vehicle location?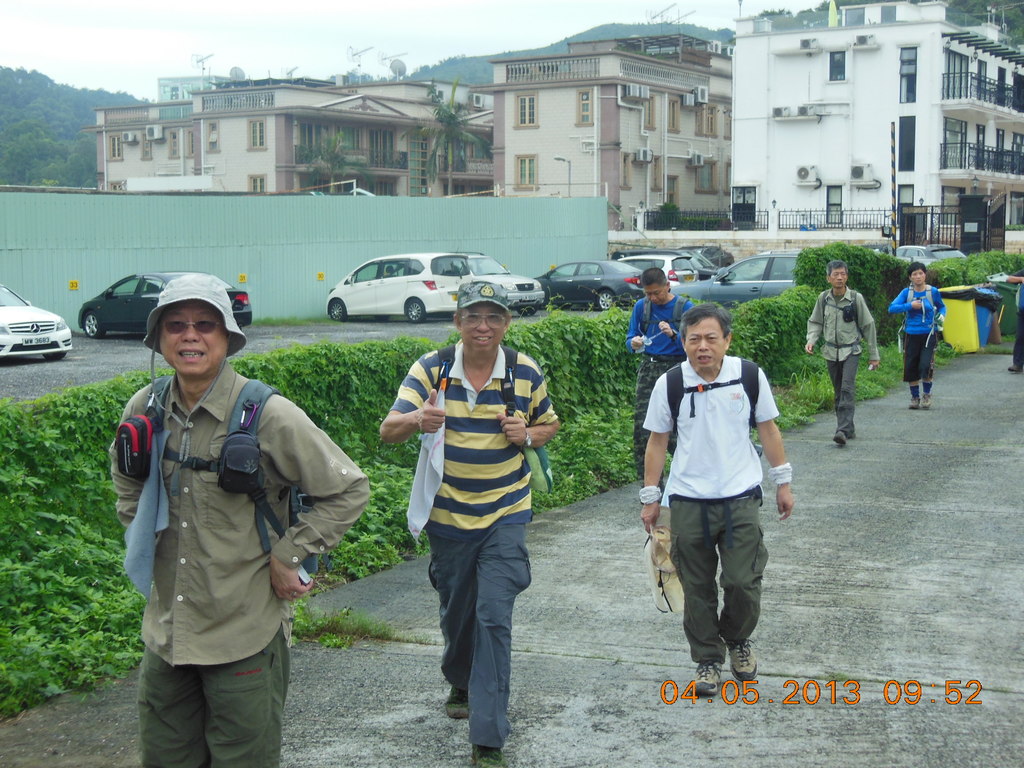
select_region(76, 268, 255, 339)
